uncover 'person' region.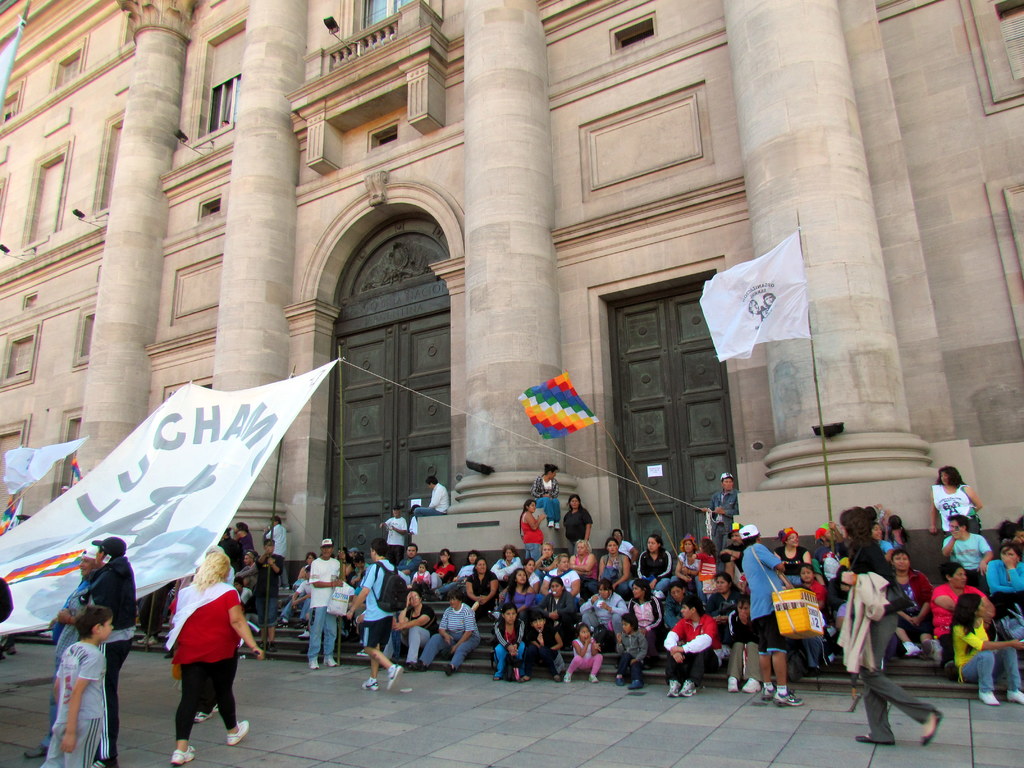
Uncovered: (378,507,410,543).
